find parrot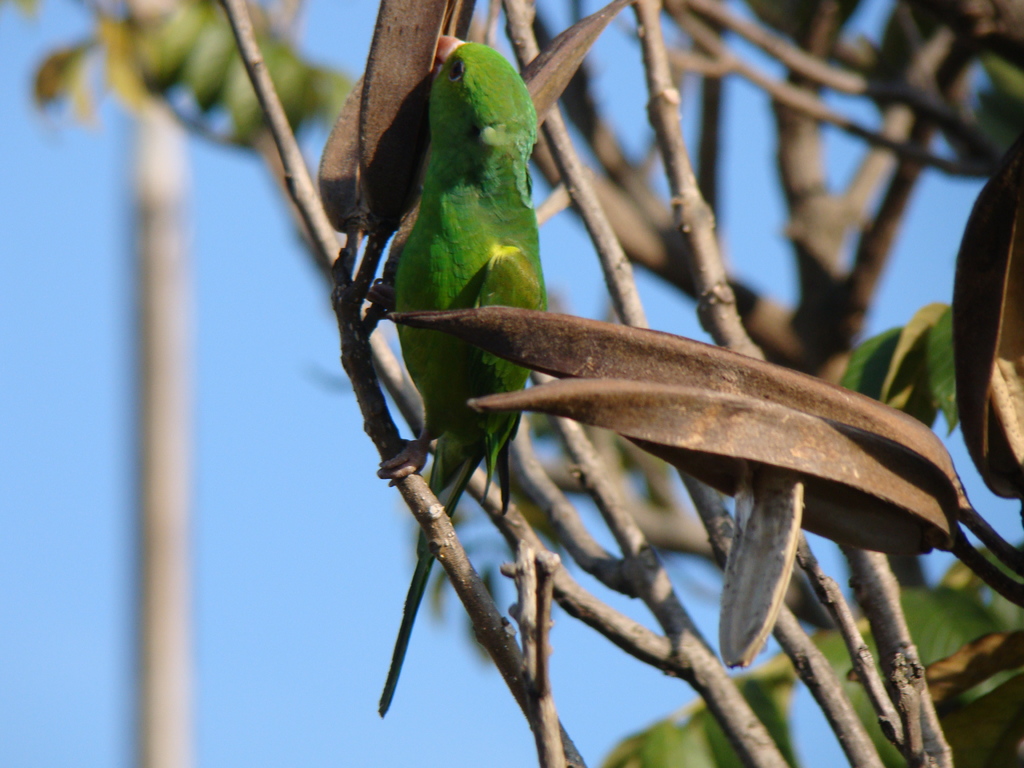
l=370, t=33, r=545, b=717
